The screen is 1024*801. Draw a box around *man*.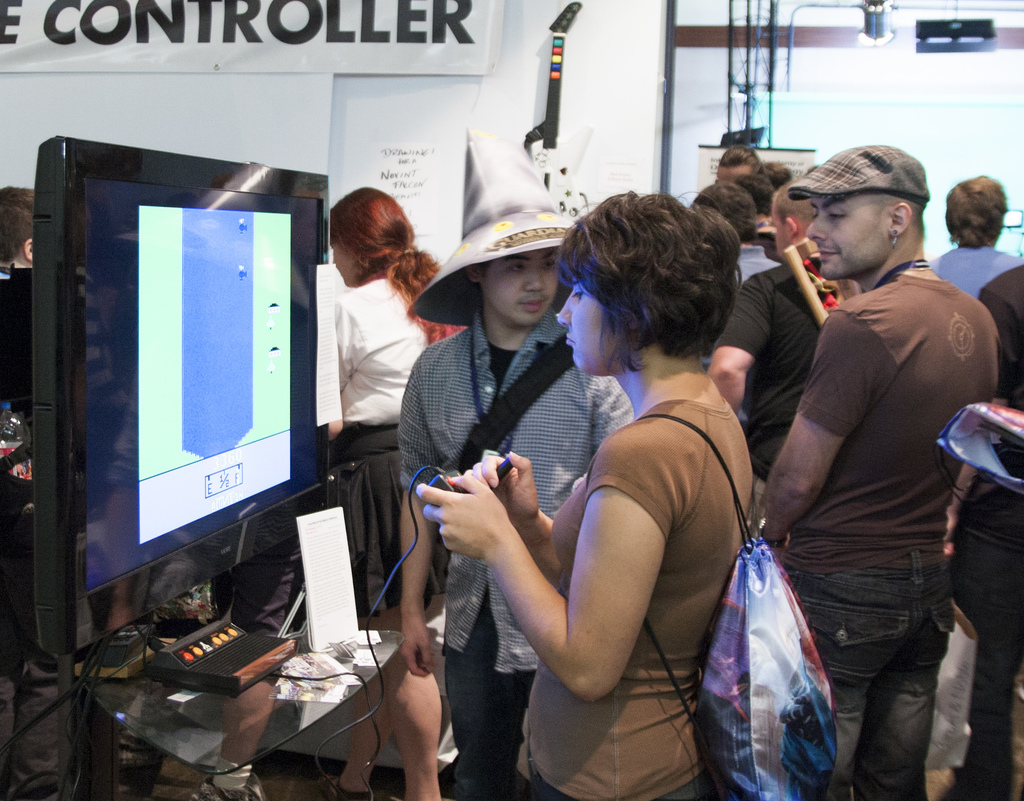
select_region(755, 145, 1006, 800).
